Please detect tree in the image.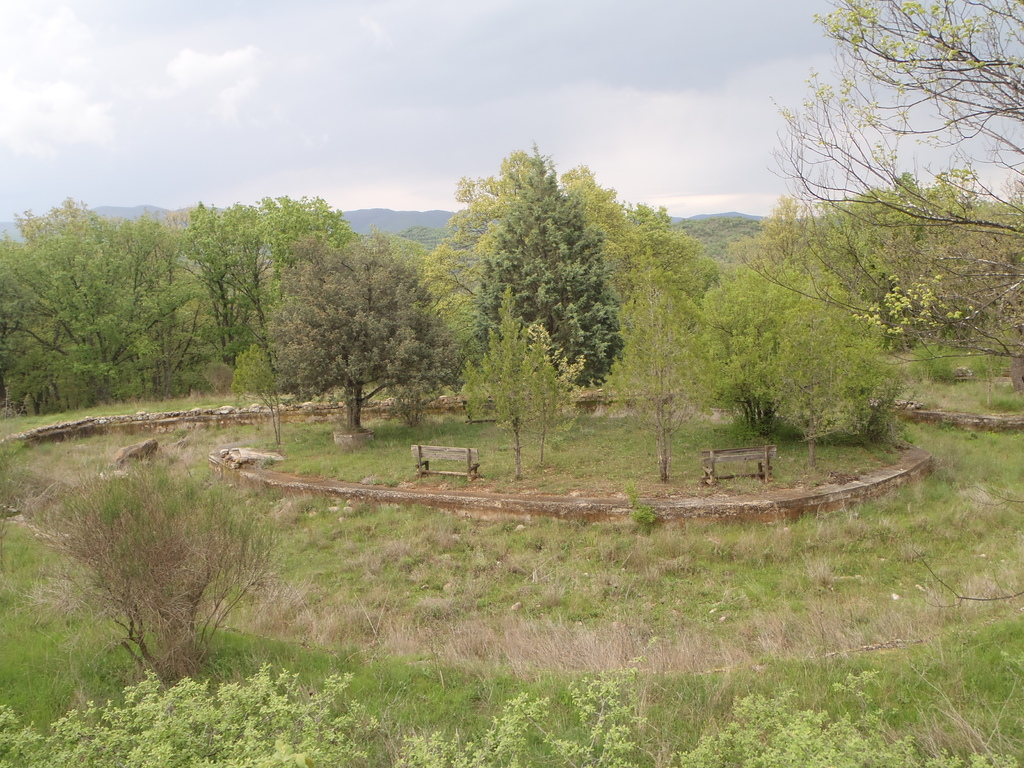
l=425, t=132, r=614, b=399.
